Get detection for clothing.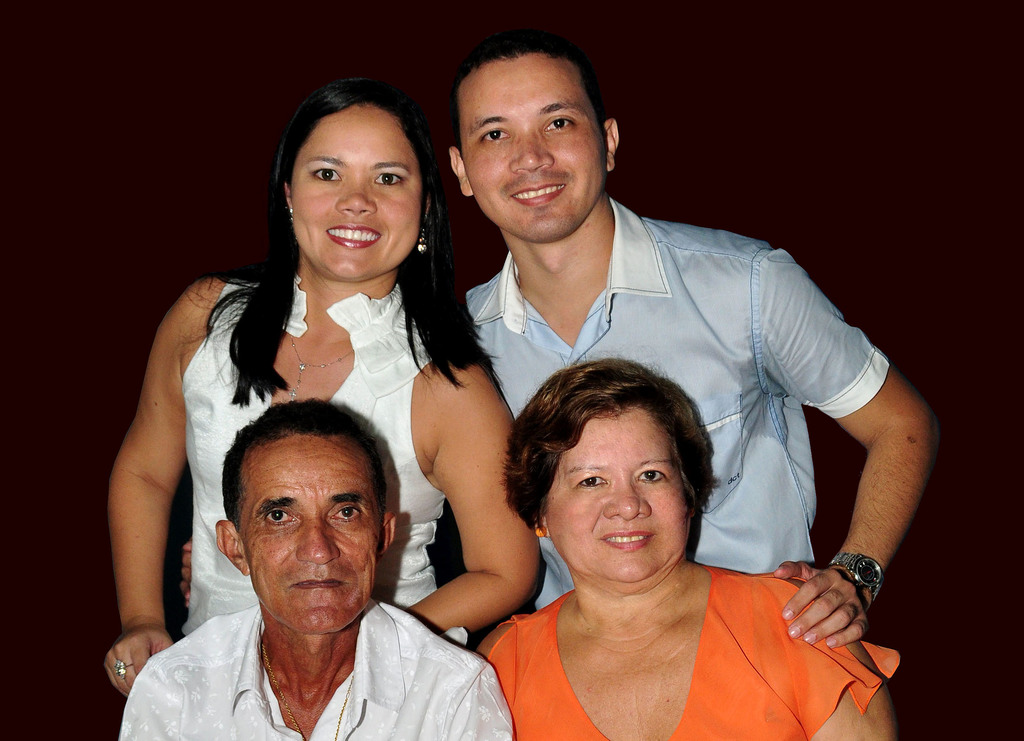
Detection: detection(483, 561, 904, 740).
